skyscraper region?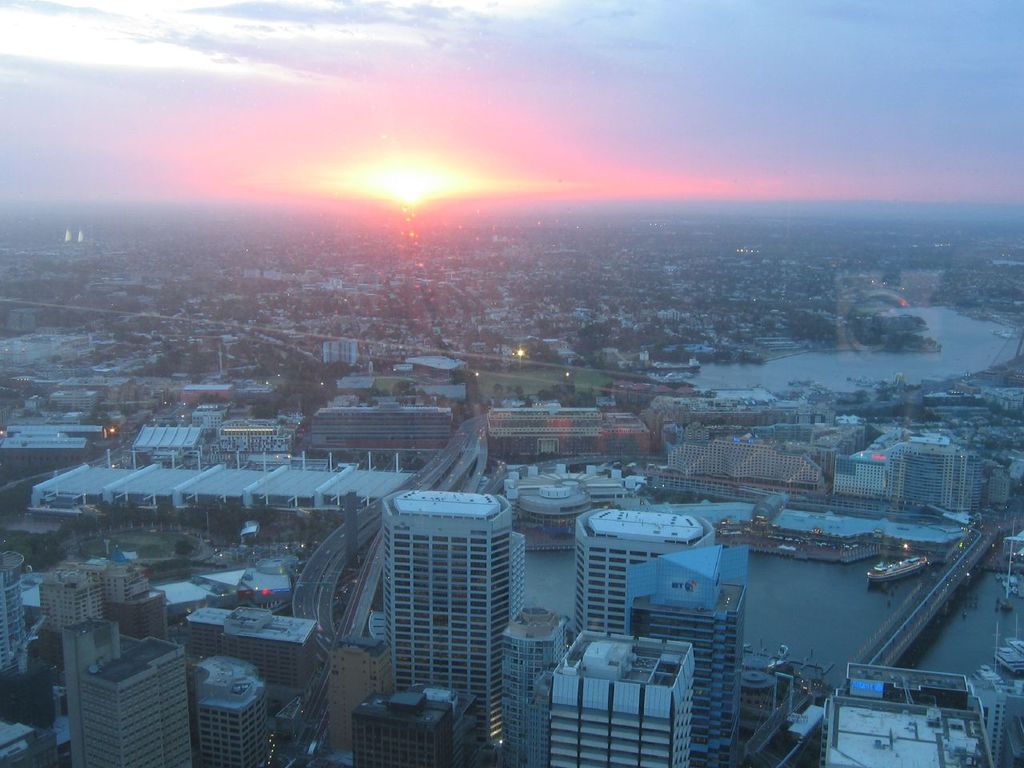
locate(970, 638, 1023, 767)
